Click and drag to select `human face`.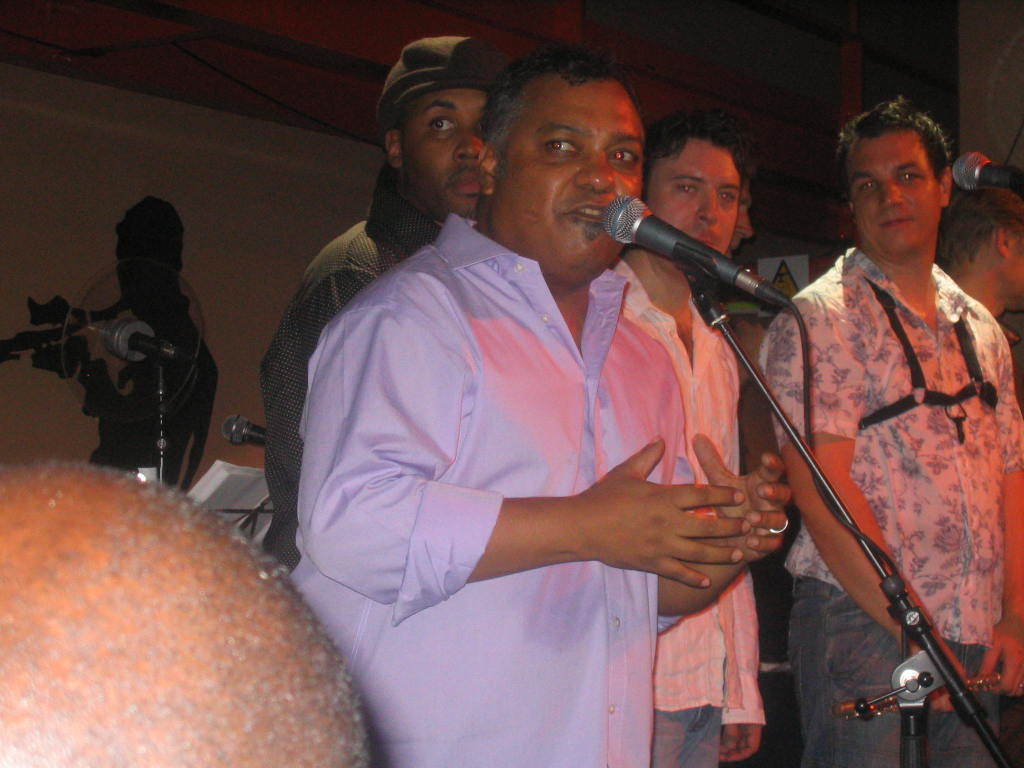
Selection: 644 143 742 253.
